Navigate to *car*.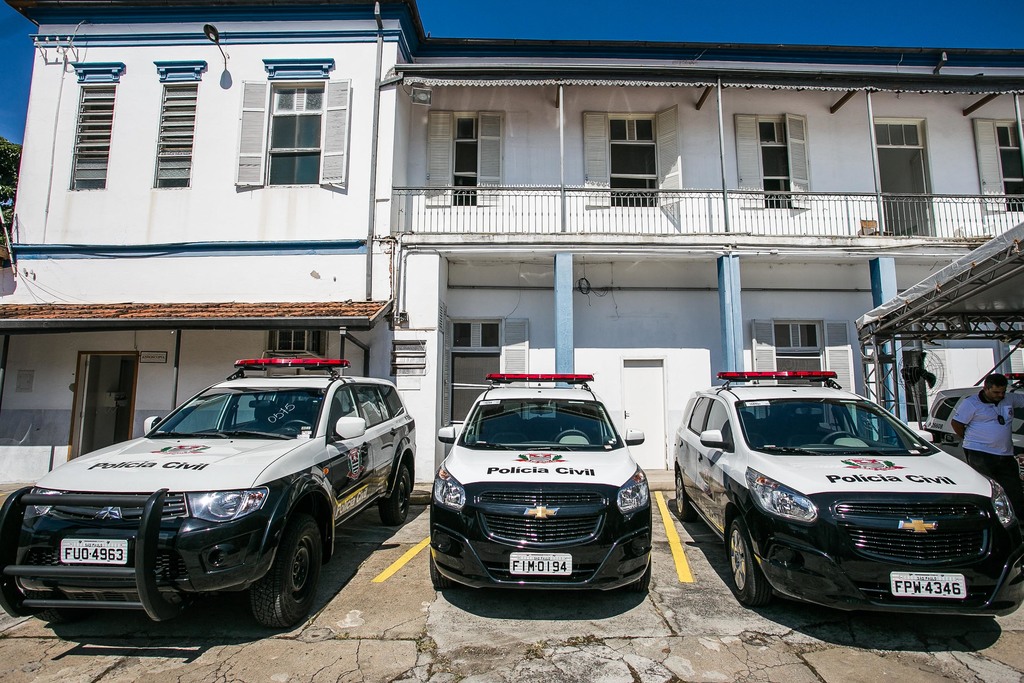
Navigation target: 3:358:404:641.
